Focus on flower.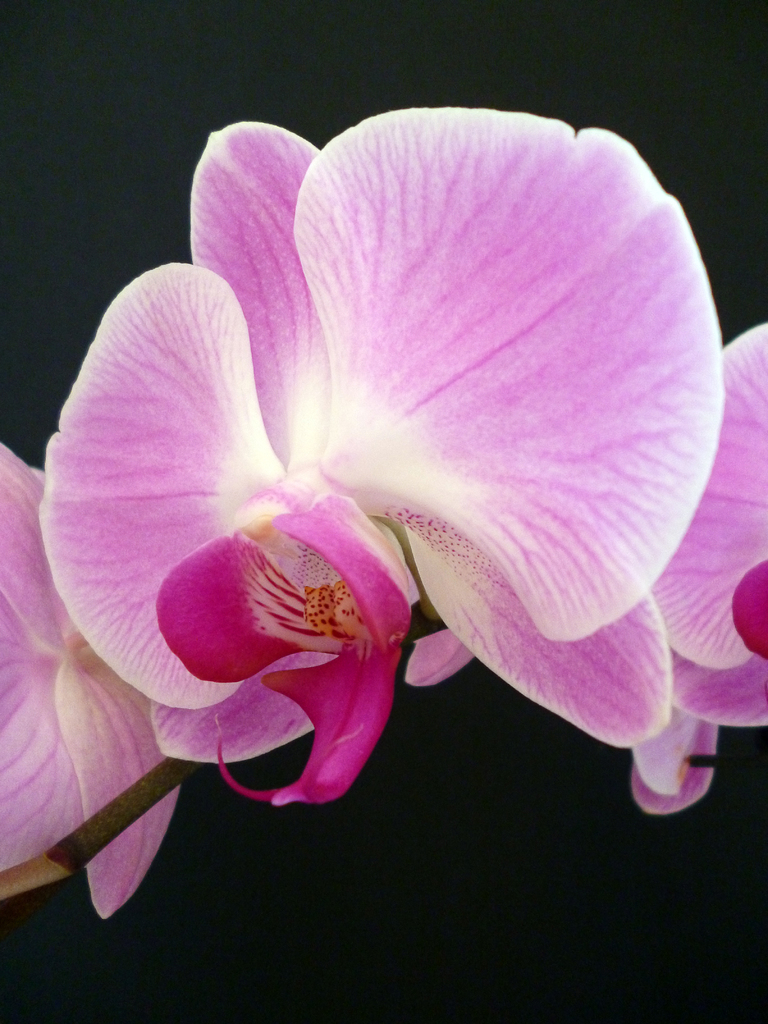
Focused at box=[16, 79, 748, 909].
